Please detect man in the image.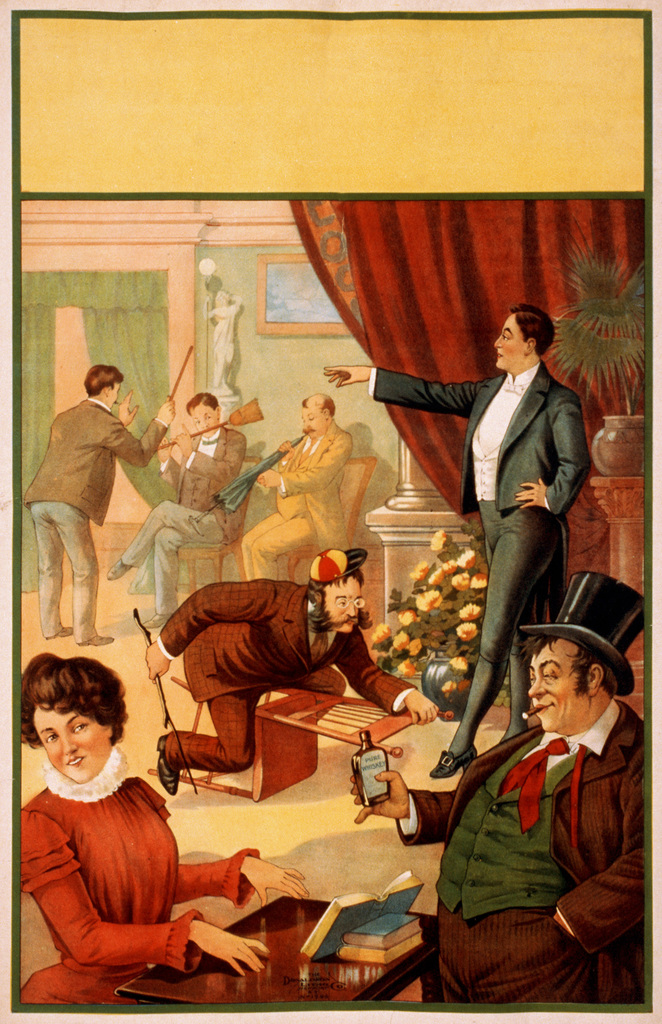
(left=239, top=383, right=358, bottom=586).
